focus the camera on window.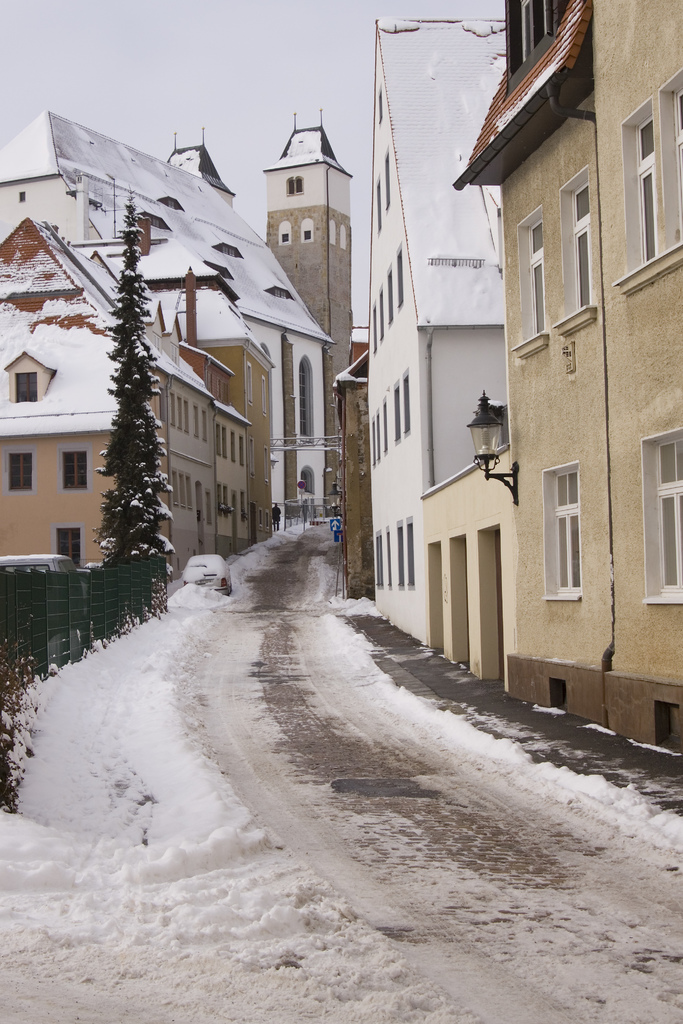
Focus region: (299, 220, 317, 244).
